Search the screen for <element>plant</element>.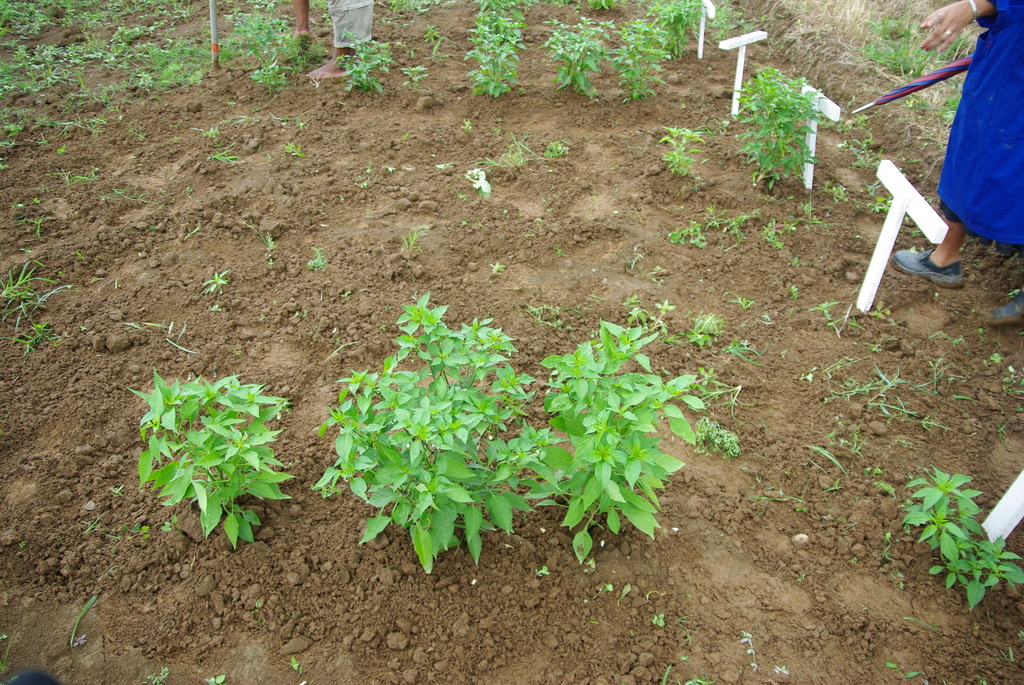
Found at rect(21, 215, 47, 235).
